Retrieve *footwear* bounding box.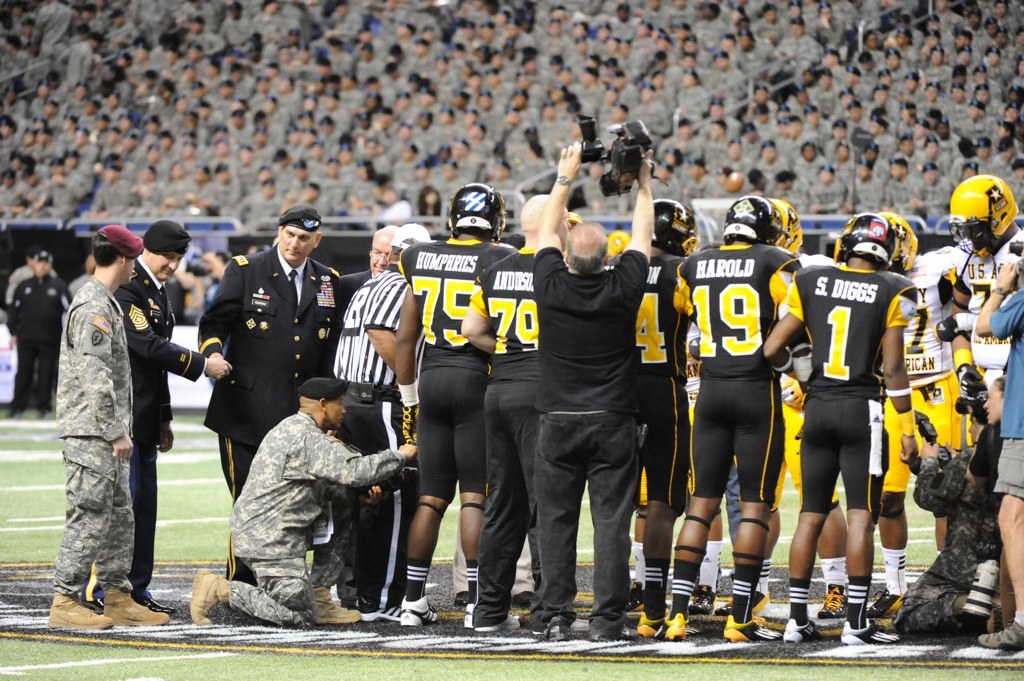
Bounding box: <bbox>454, 593, 473, 610</bbox>.
